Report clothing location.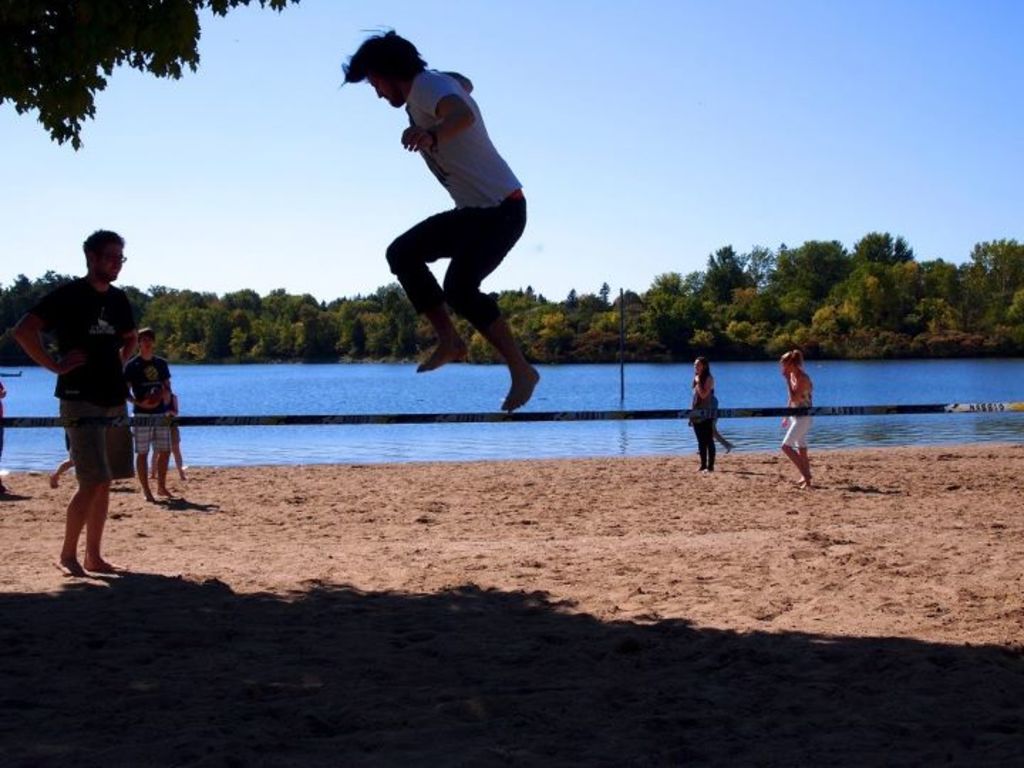
Report: <box>786,370,815,447</box>.
